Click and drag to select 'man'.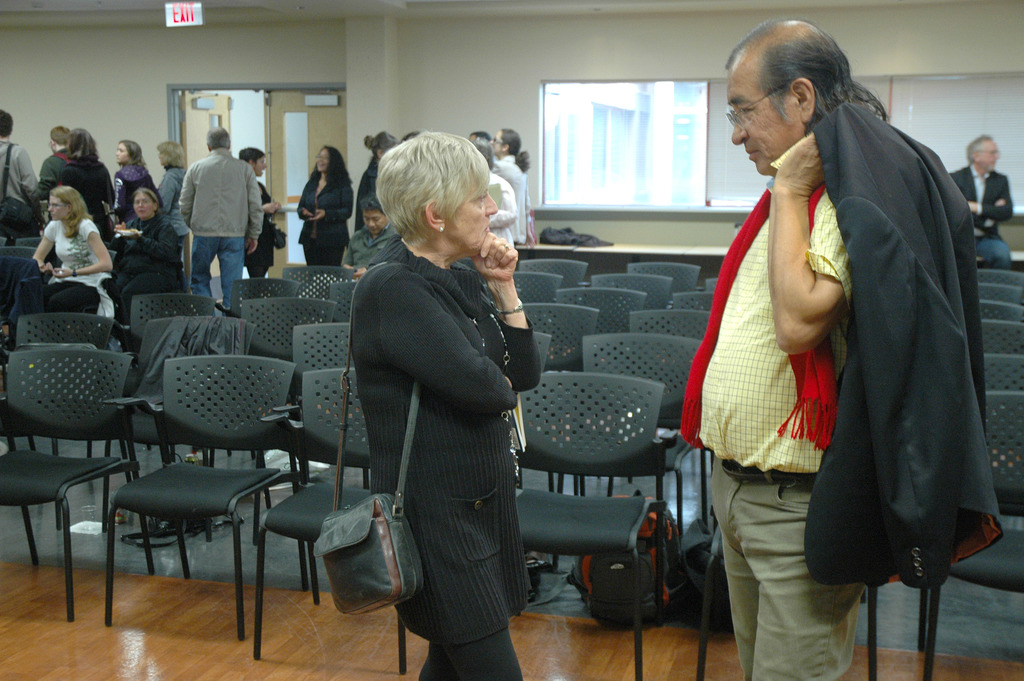
Selection: region(667, 25, 951, 680).
